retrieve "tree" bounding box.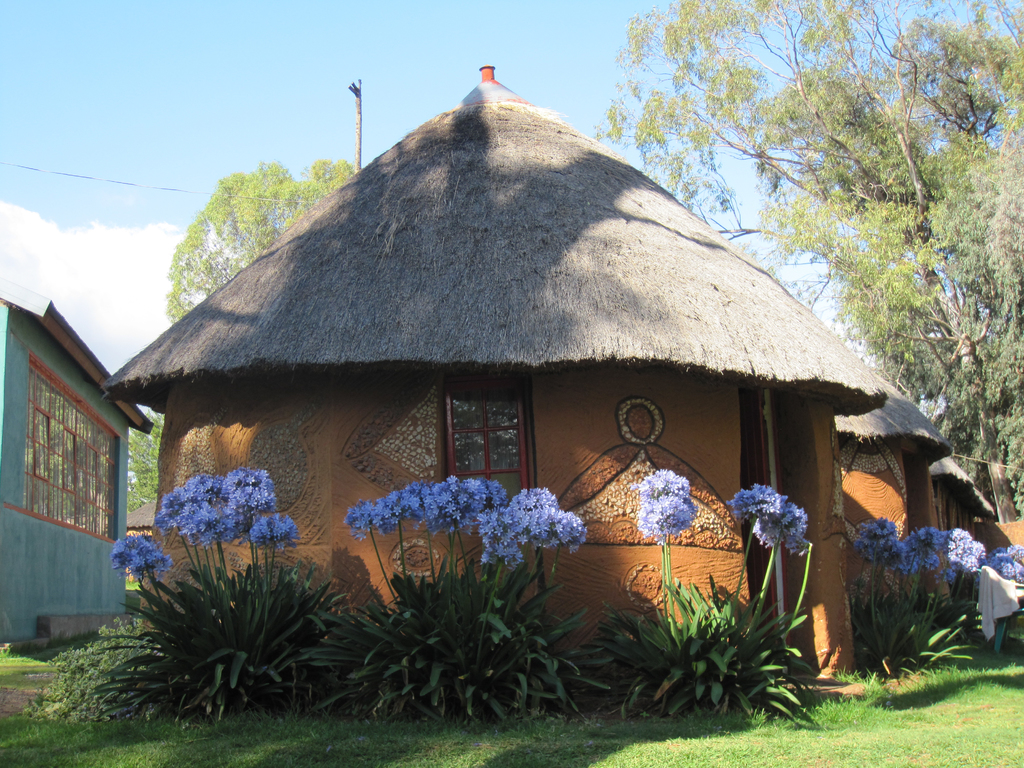
Bounding box: 862, 523, 1023, 668.
